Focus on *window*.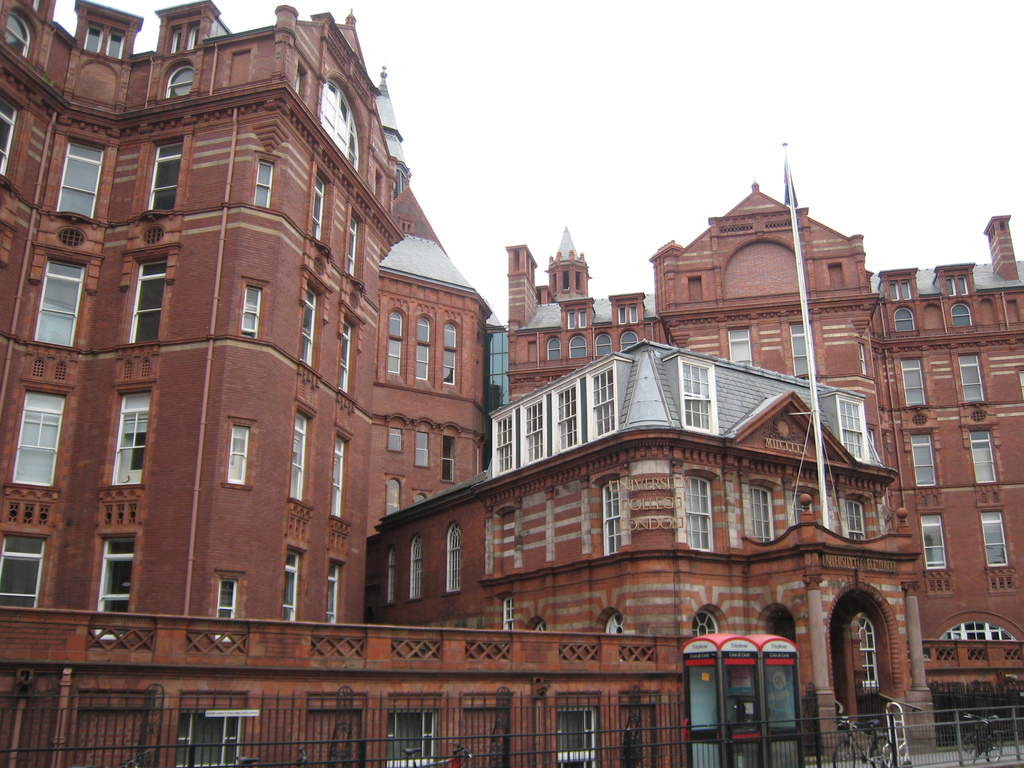
Focused at {"left": 442, "top": 438, "right": 454, "bottom": 483}.
